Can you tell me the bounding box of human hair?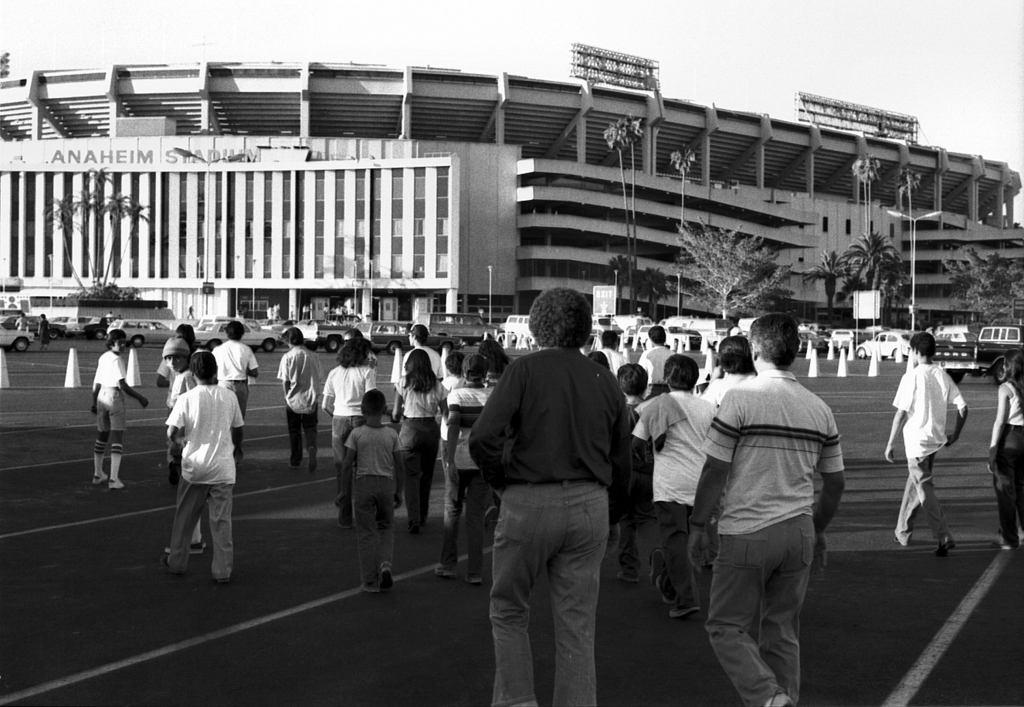
bbox=[174, 319, 198, 343].
